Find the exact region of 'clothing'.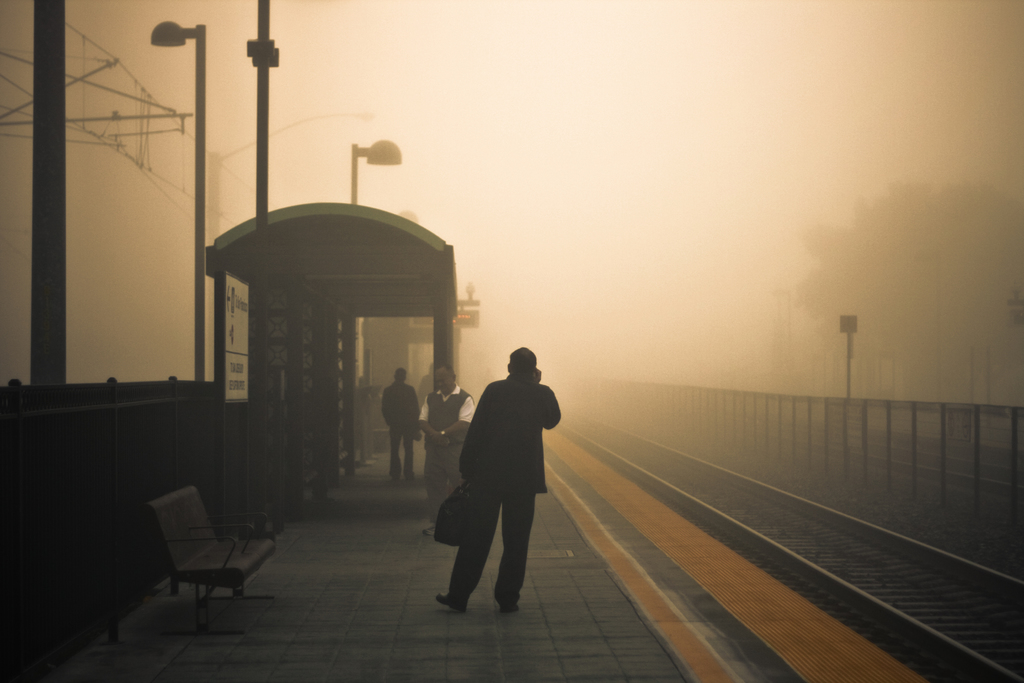
Exact region: <bbox>420, 383, 477, 517</bbox>.
